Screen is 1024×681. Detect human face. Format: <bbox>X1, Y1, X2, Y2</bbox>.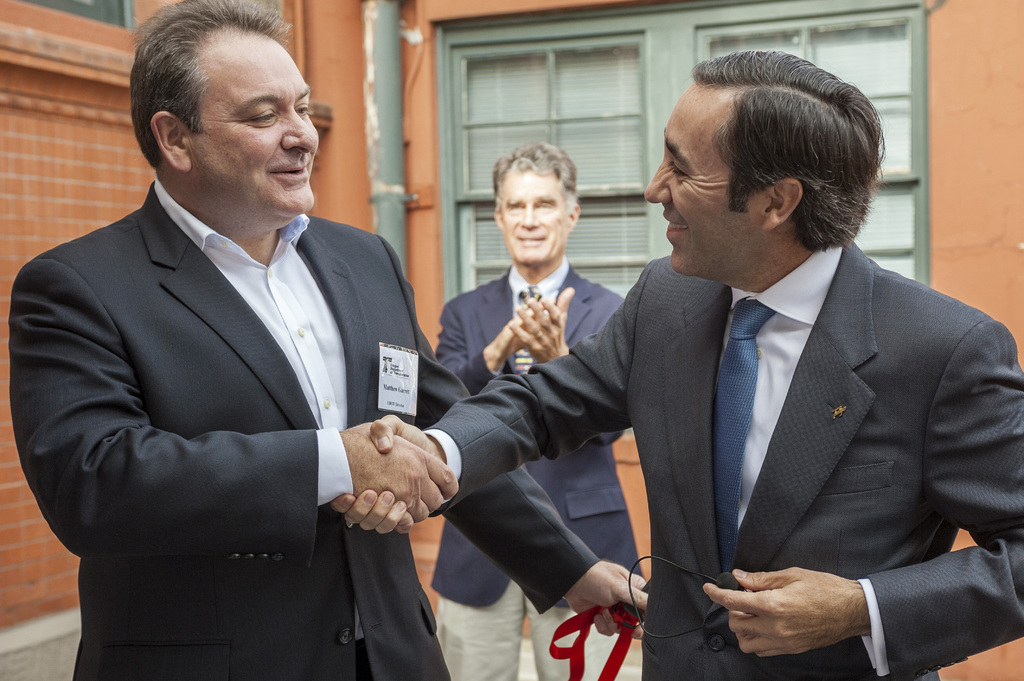
<bbox>499, 170, 572, 267</bbox>.
